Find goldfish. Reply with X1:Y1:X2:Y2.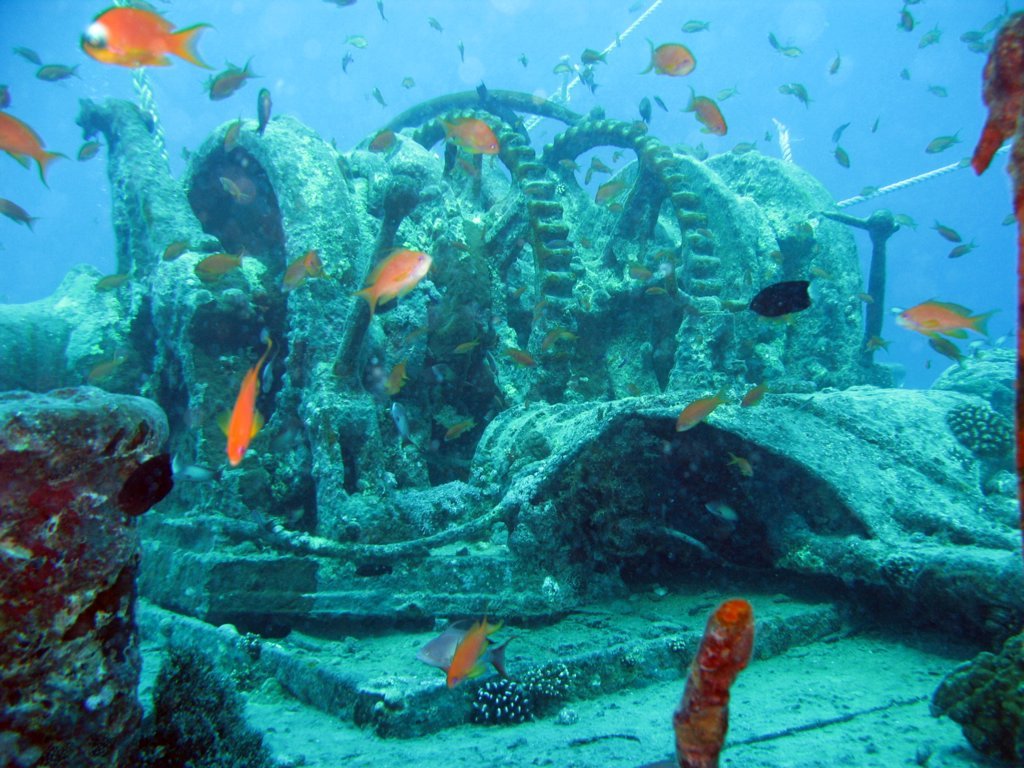
771:33:802:61.
